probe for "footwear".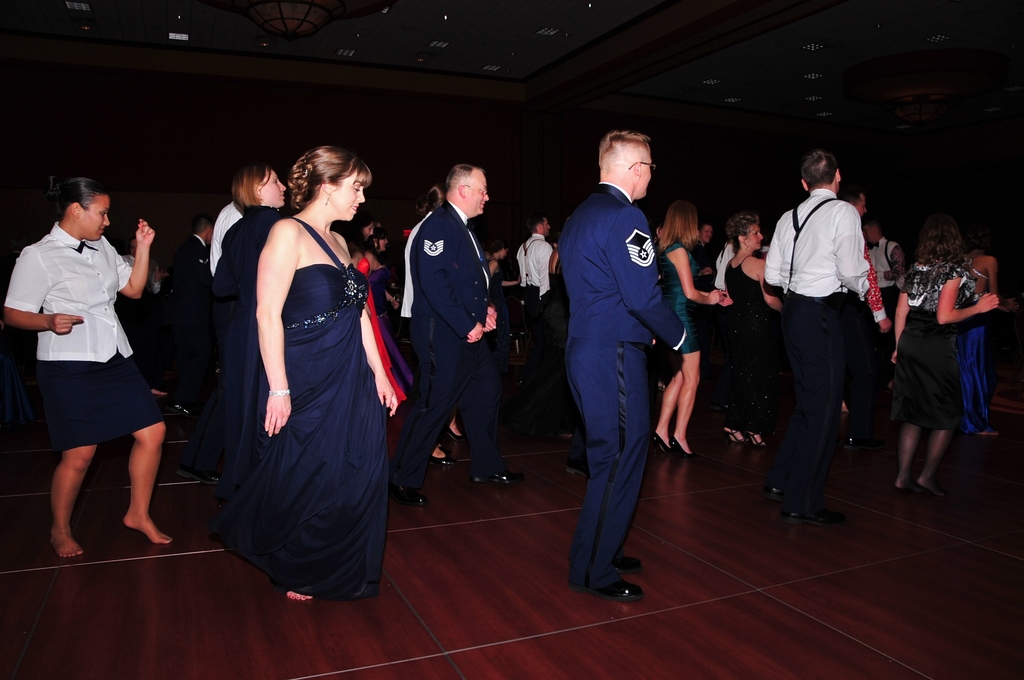
Probe result: l=428, t=446, r=468, b=472.
